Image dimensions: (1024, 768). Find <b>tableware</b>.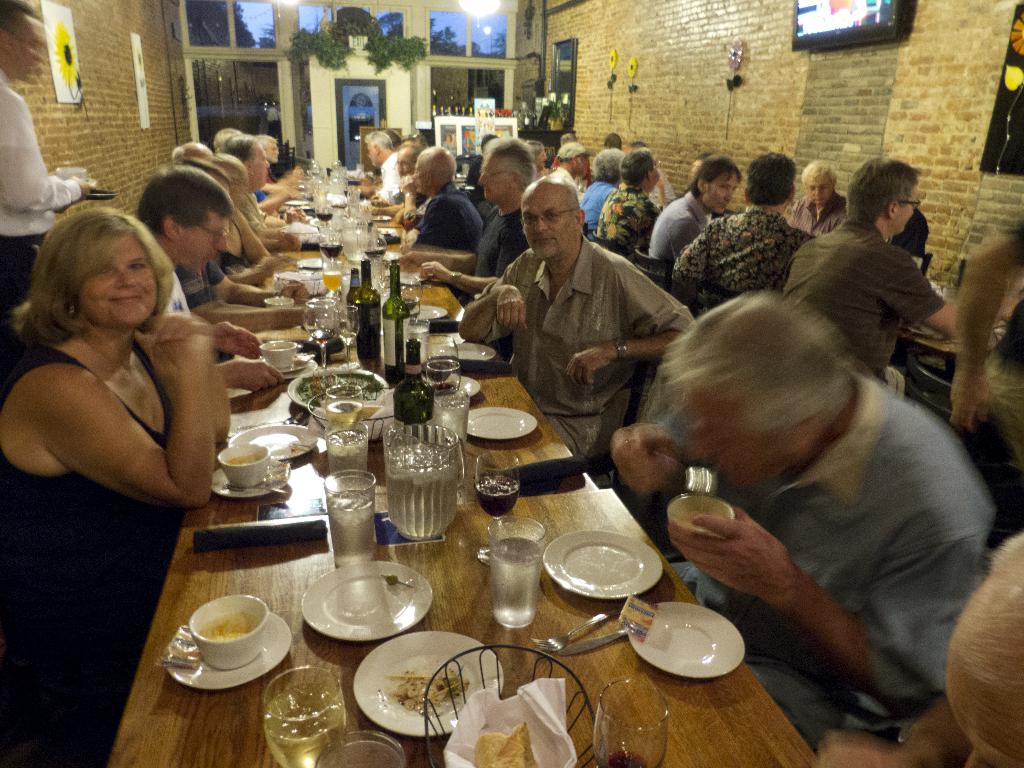
{"left": 668, "top": 493, "right": 737, "bottom": 540}.
